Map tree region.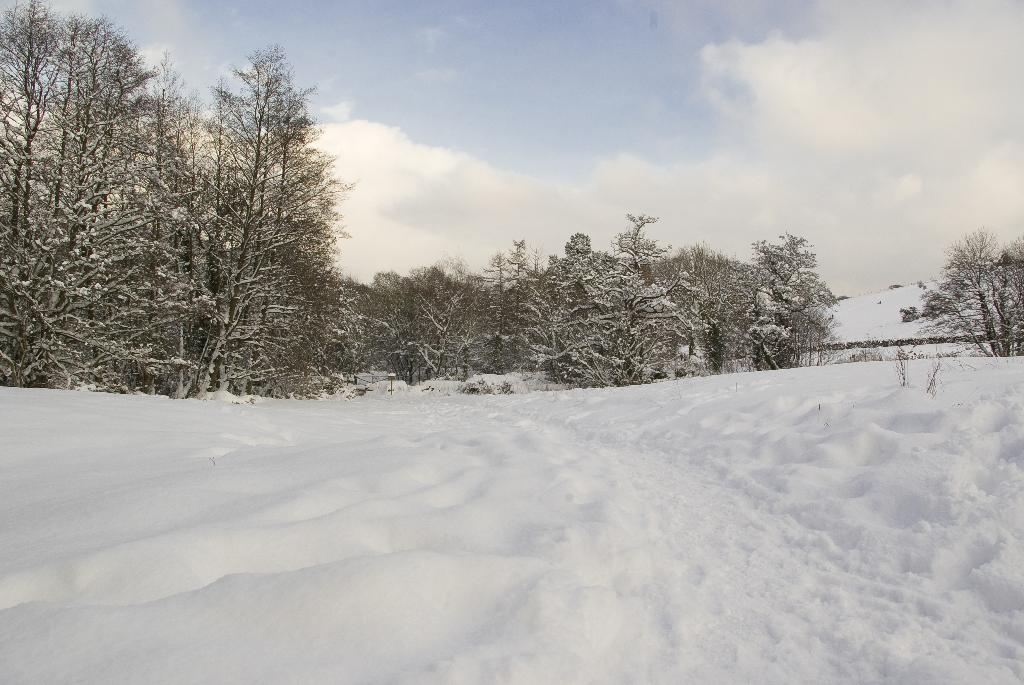
Mapped to <bbox>511, 238, 543, 300</bbox>.
